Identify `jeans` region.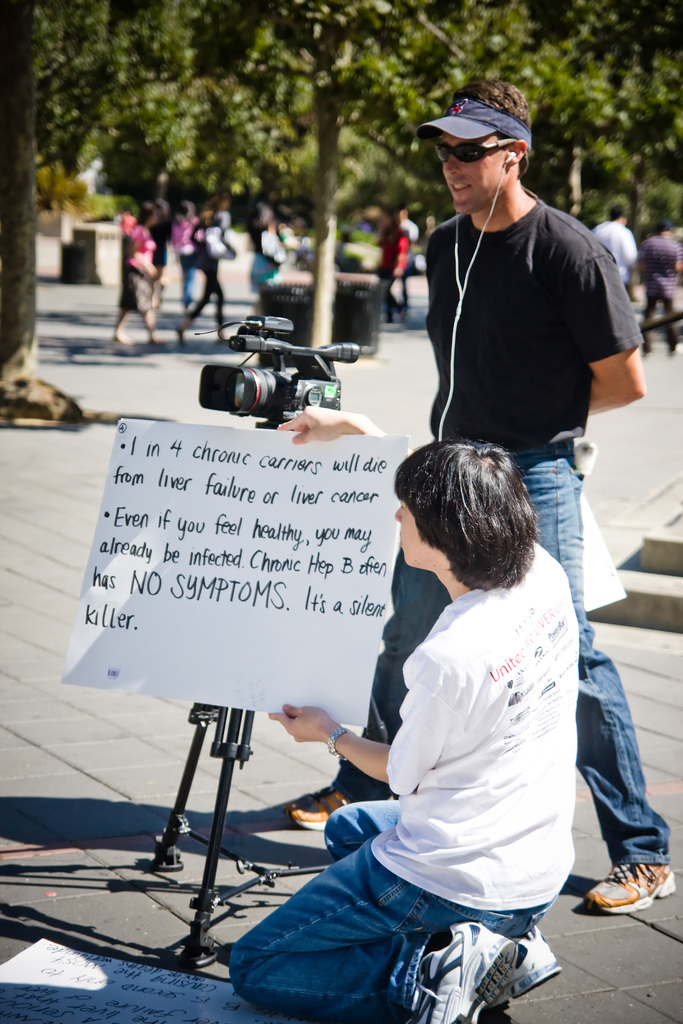
Region: (left=220, top=794, right=555, bottom=1011).
